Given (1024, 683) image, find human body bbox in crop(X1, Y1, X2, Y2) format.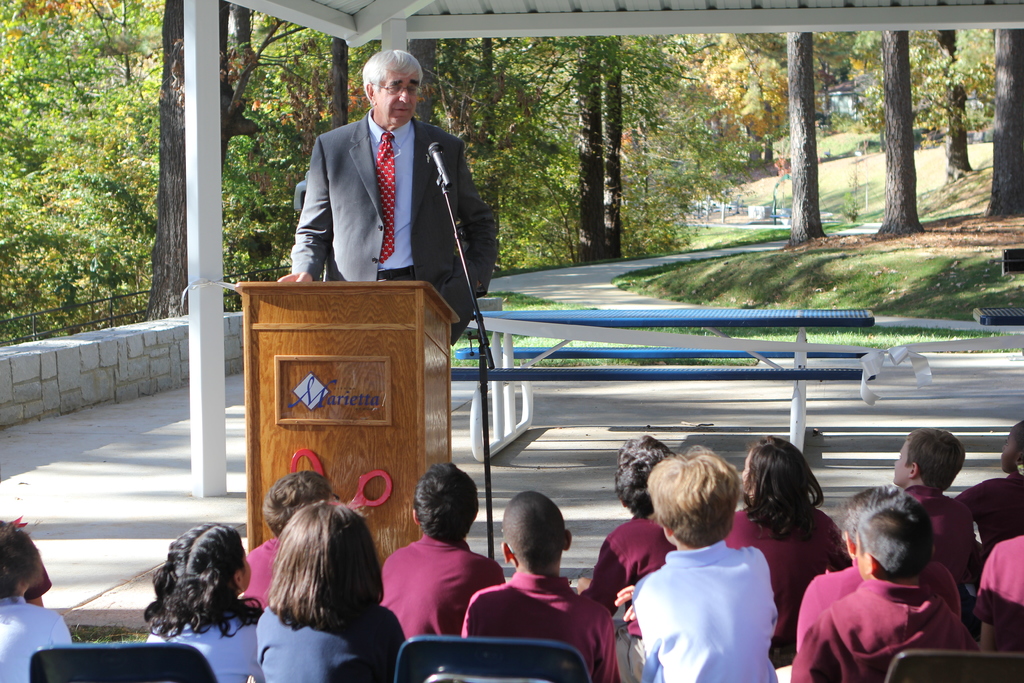
crop(792, 477, 897, 652).
